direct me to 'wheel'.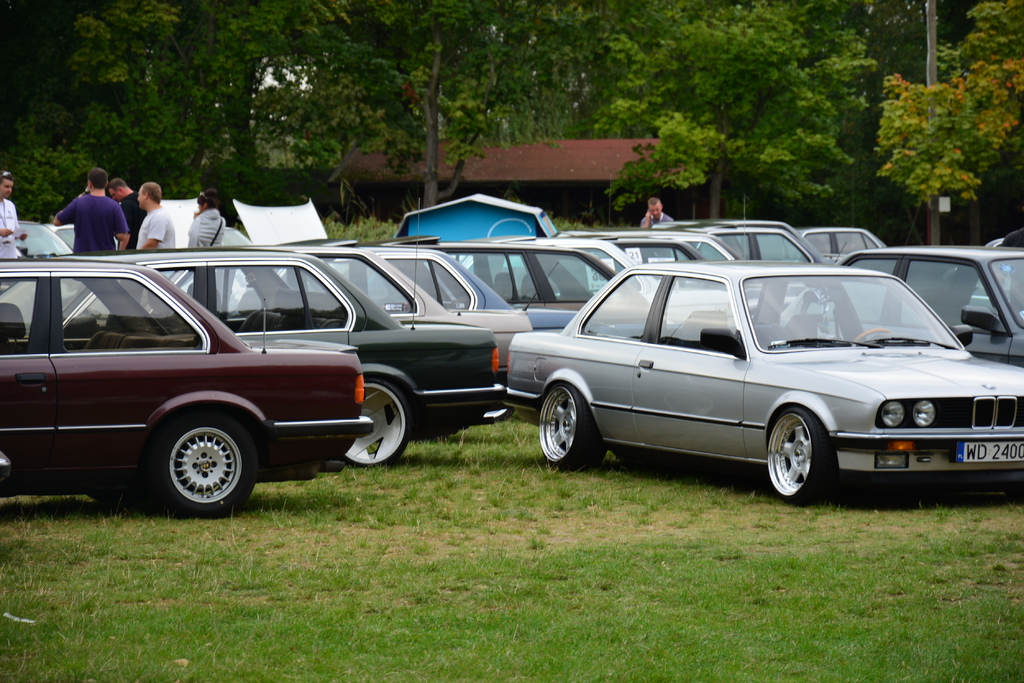
Direction: 150, 430, 257, 507.
